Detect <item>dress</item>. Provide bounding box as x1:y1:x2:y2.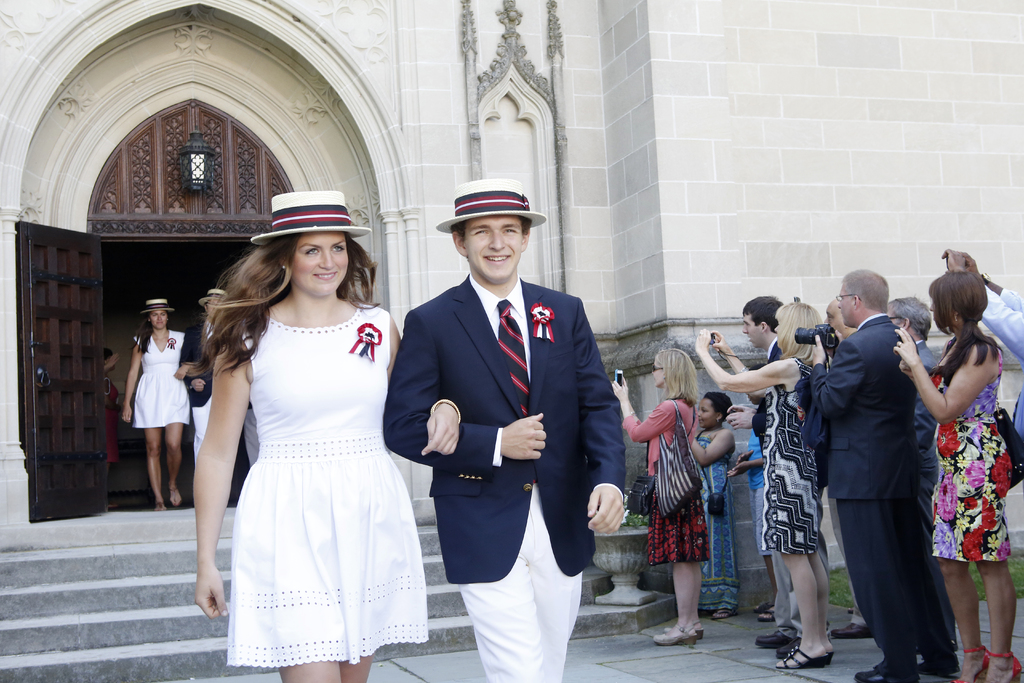
184:256:438:655.
